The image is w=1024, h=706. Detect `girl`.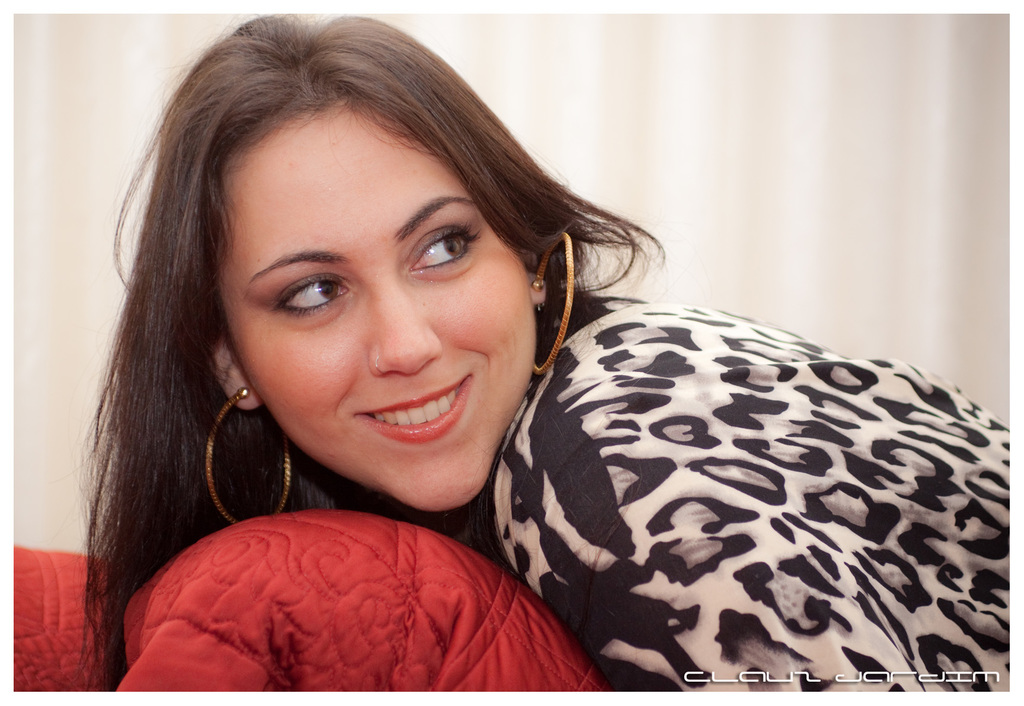
Detection: [x1=75, y1=12, x2=1011, y2=692].
